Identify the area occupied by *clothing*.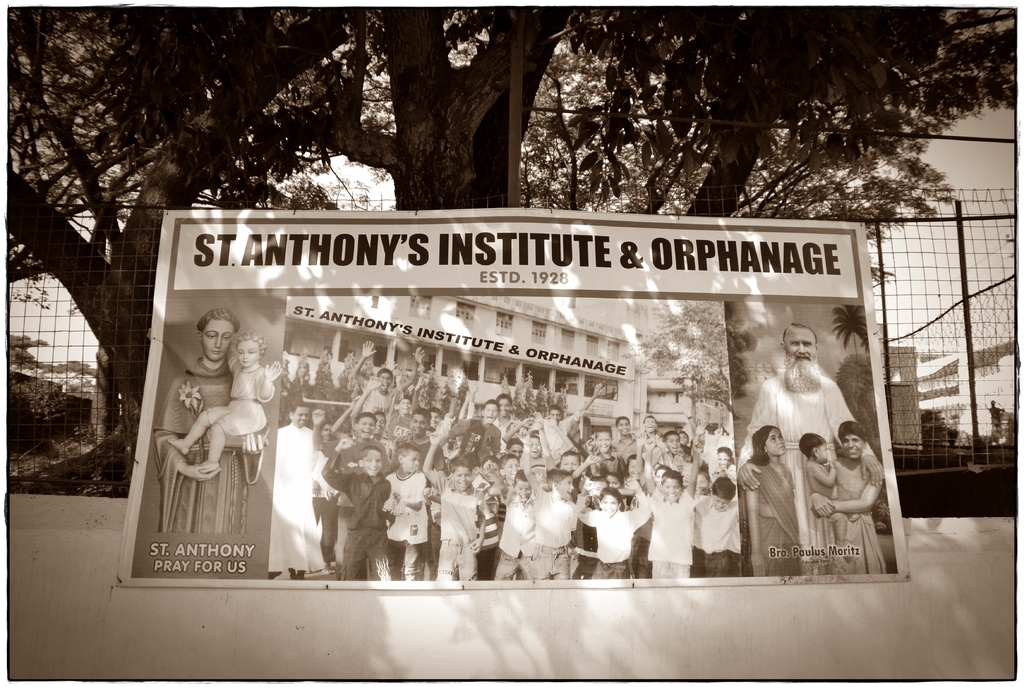
Area: bbox=(474, 506, 504, 577).
